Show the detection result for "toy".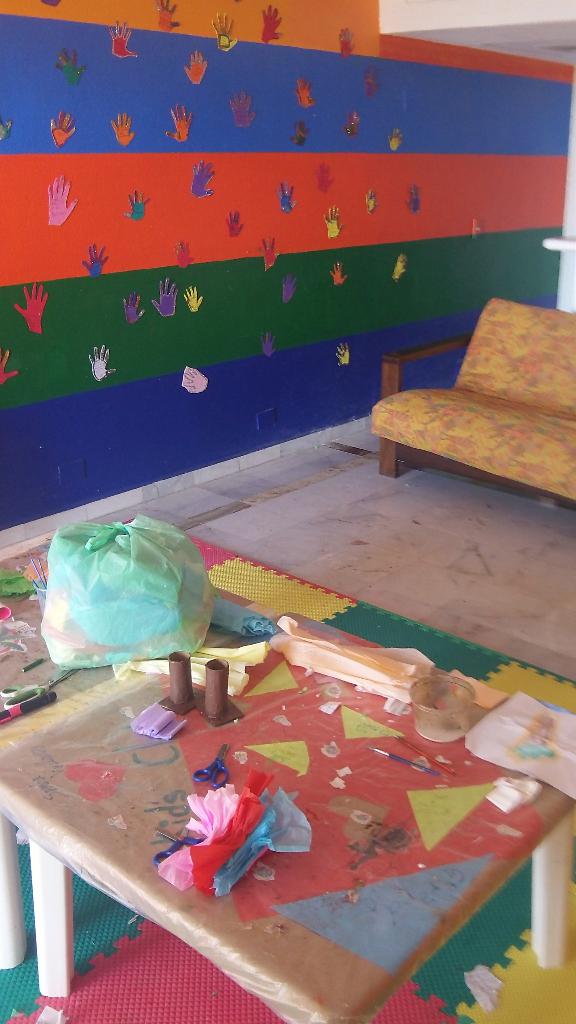
bbox=(260, 8, 281, 49).
